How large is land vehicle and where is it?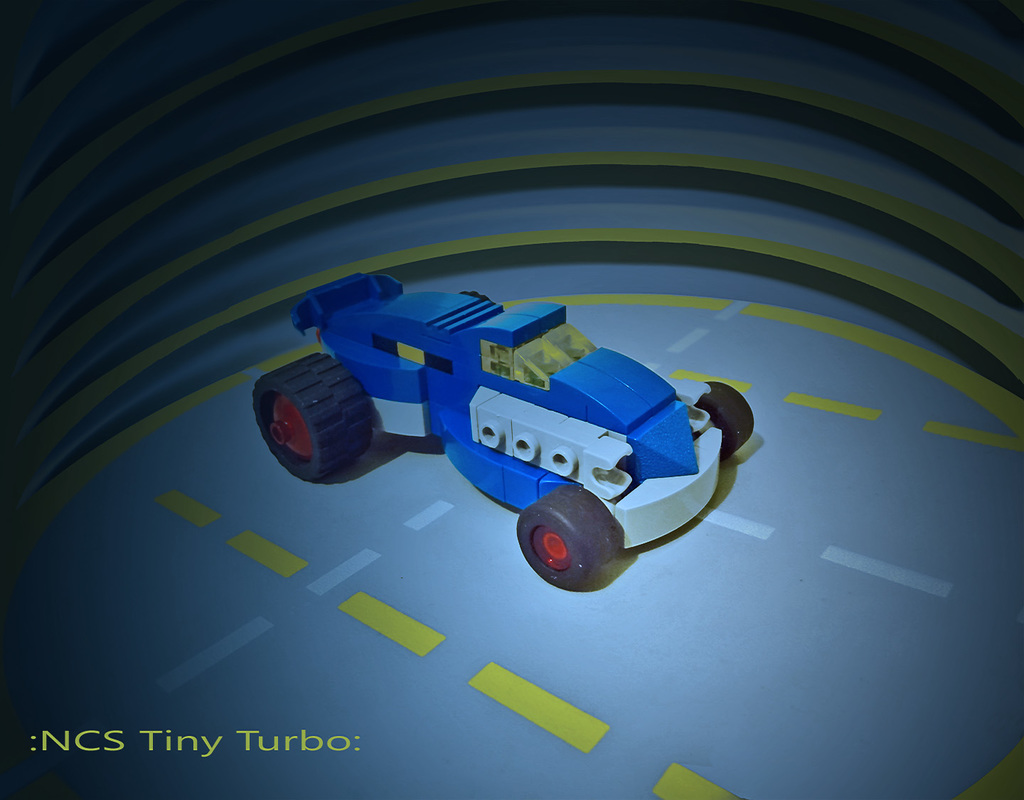
Bounding box: <box>285,276,782,590</box>.
